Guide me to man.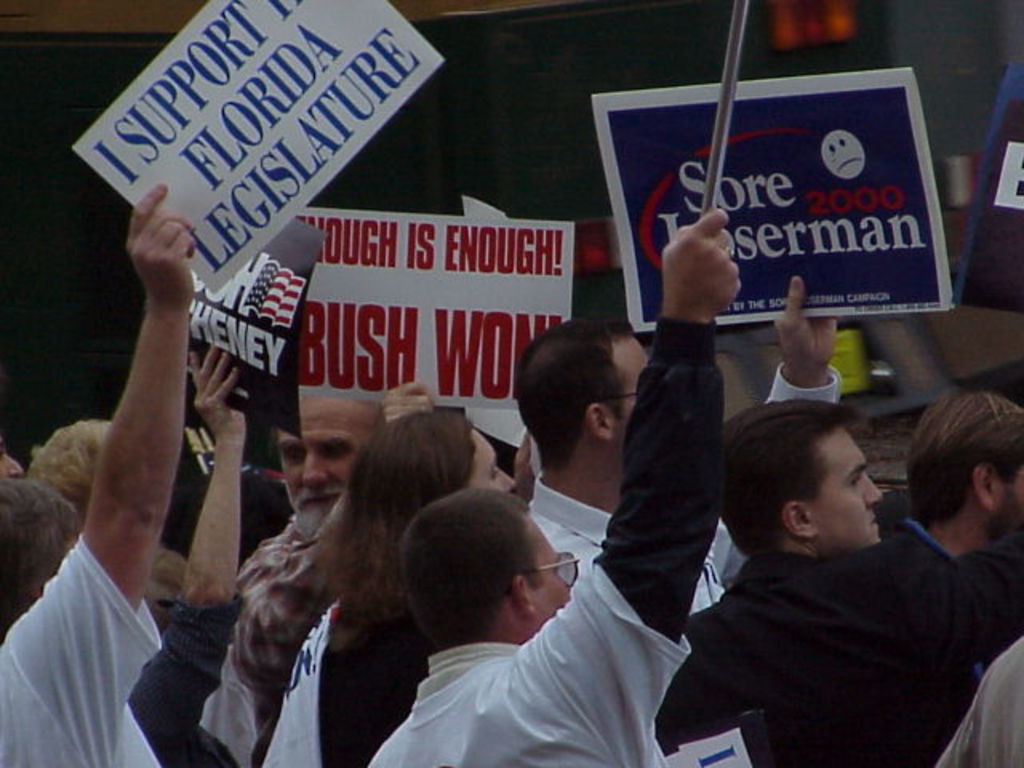
Guidance: rect(504, 262, 846, 766).
